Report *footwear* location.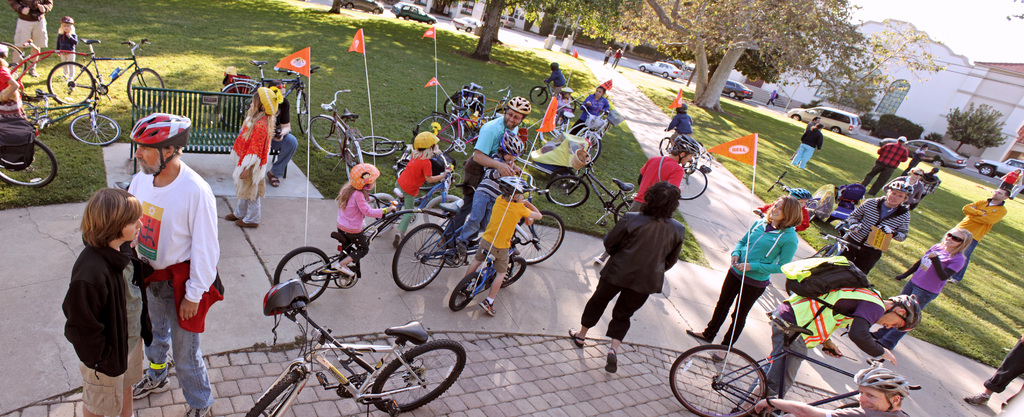
Report: 973:380:1003:413.
